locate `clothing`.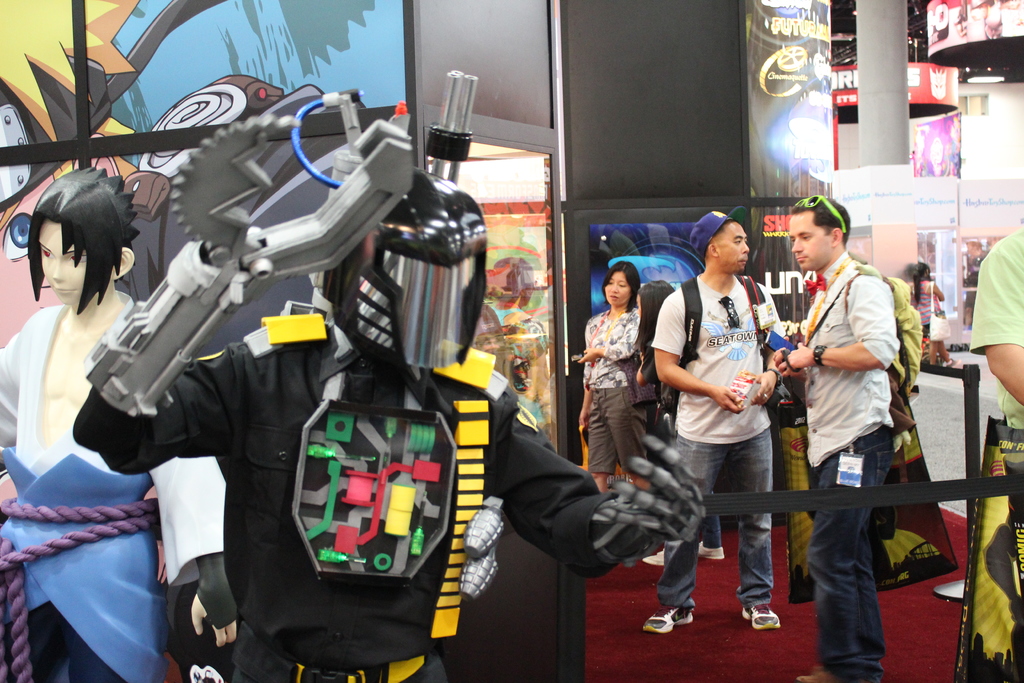
Bounding box: crop(0, 286, 240, 682).
